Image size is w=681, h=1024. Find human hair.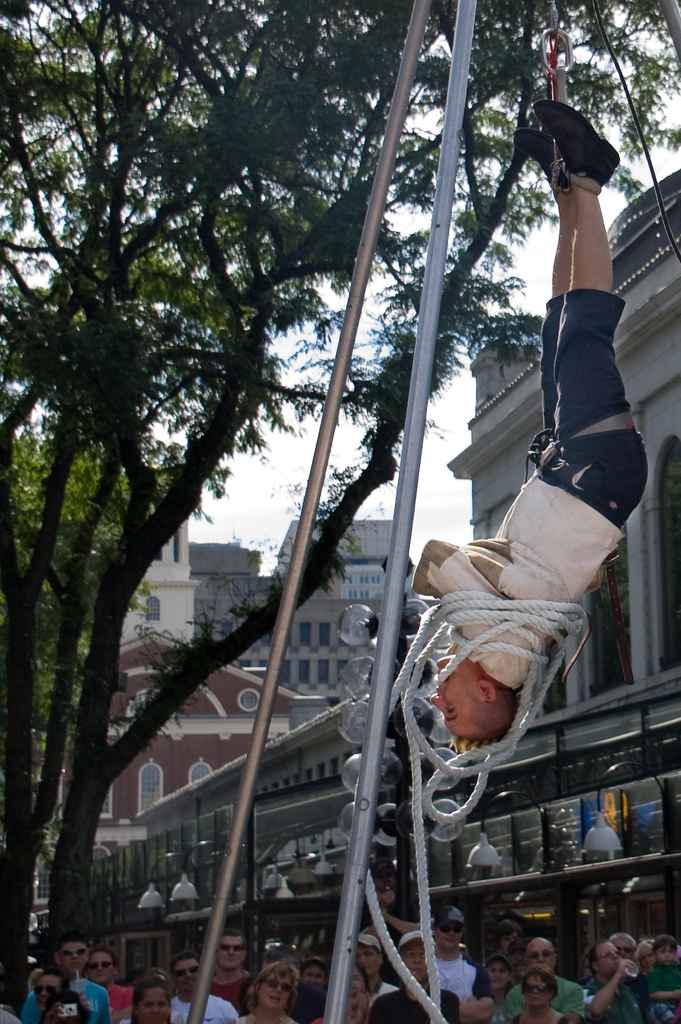
pyautogui.locateOnScreen(126, 975, 168, 1023).
